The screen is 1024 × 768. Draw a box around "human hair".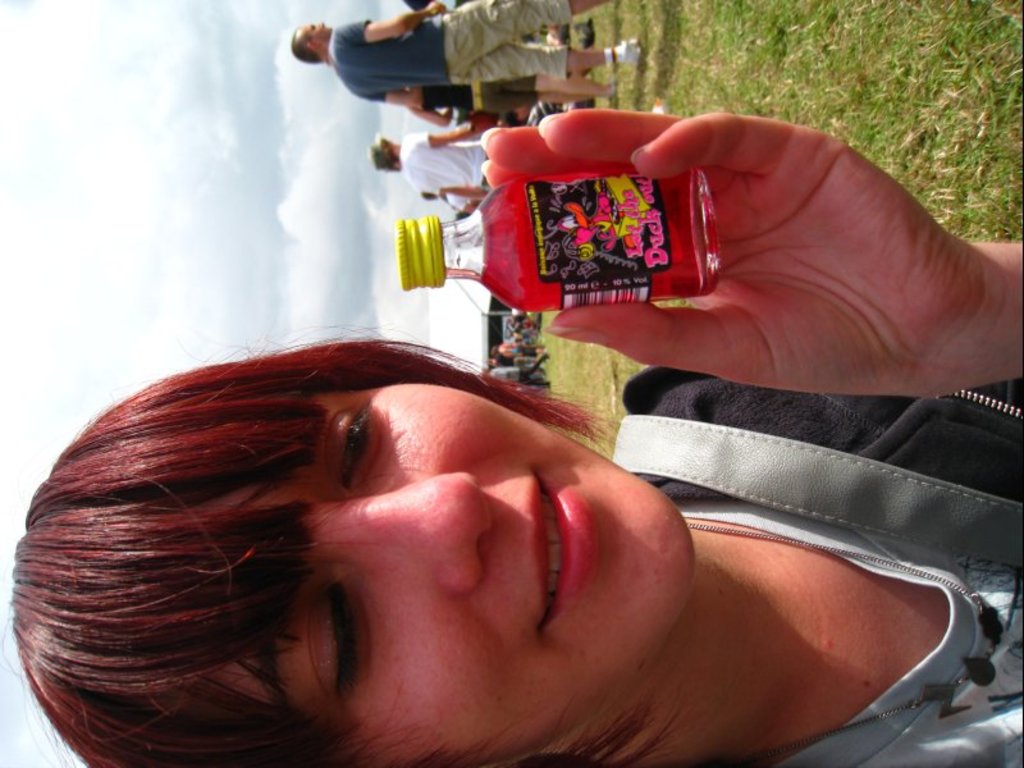
<box>291,27,320,61</box>.
